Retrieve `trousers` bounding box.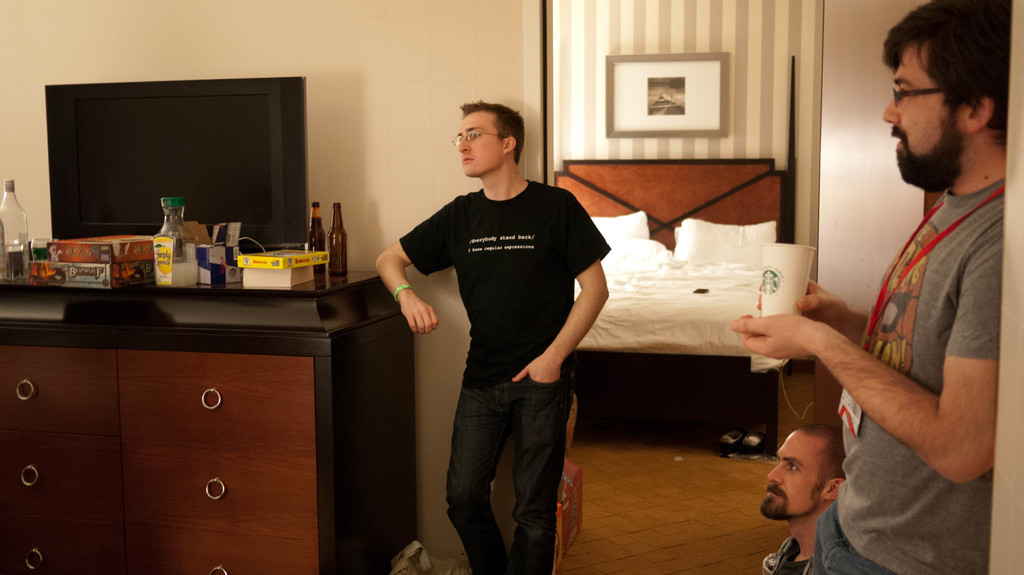
Bounding box: select_region(447, 375, 572, 574).
